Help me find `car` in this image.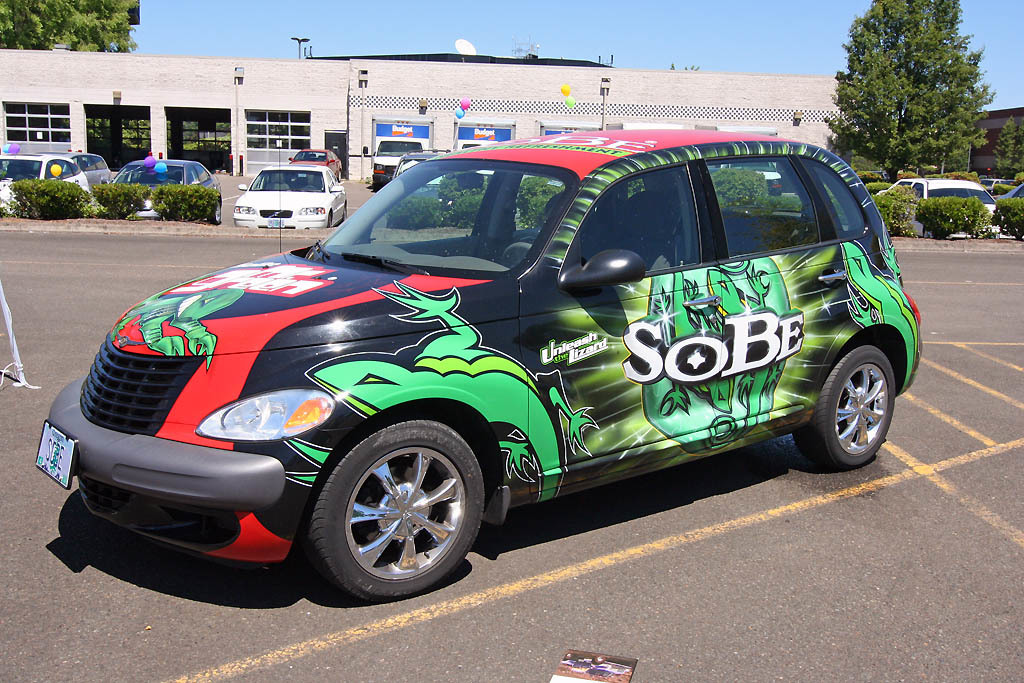
Found it: <box>360,137,429,192</box>.
